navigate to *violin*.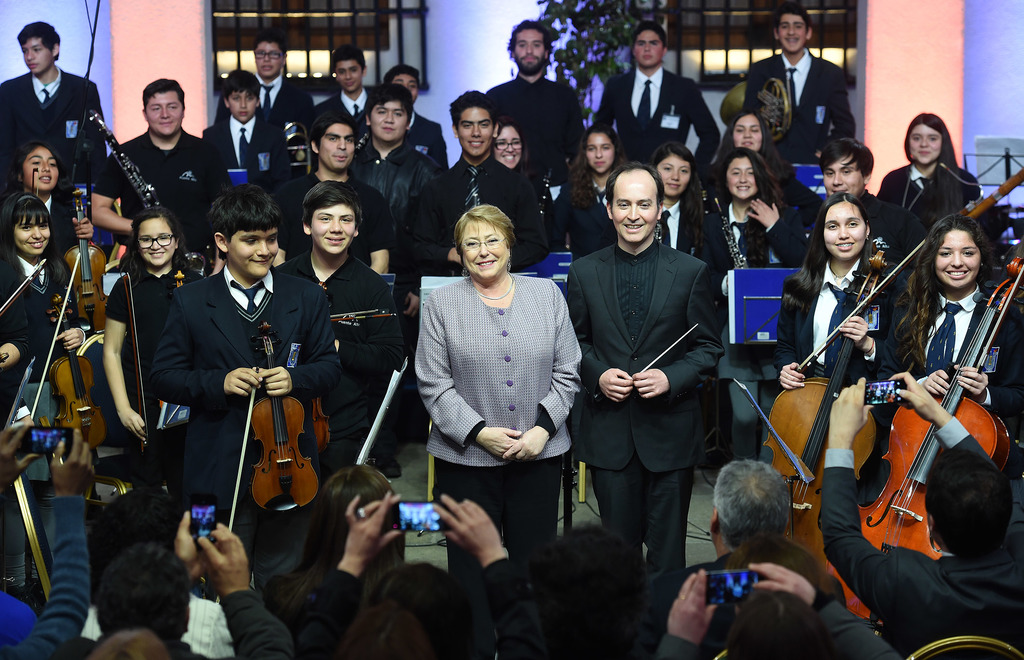
Navigation target: [x1=0, y1=261, x2=49, y2=316].
